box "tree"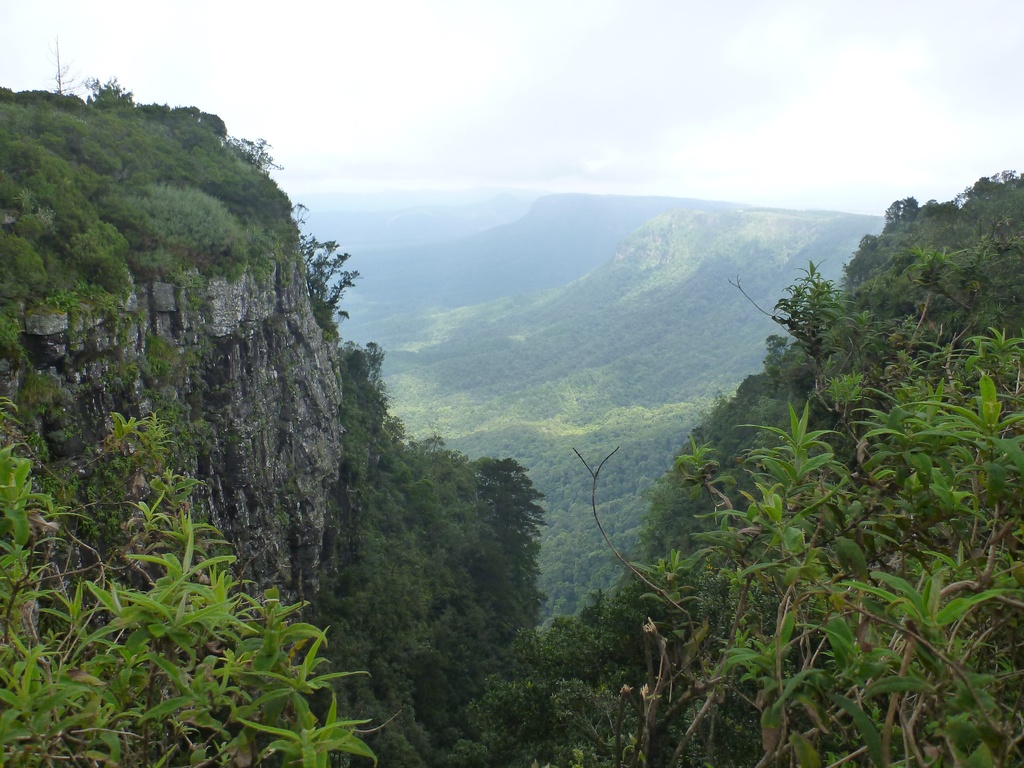
881, 196, 923, 231
